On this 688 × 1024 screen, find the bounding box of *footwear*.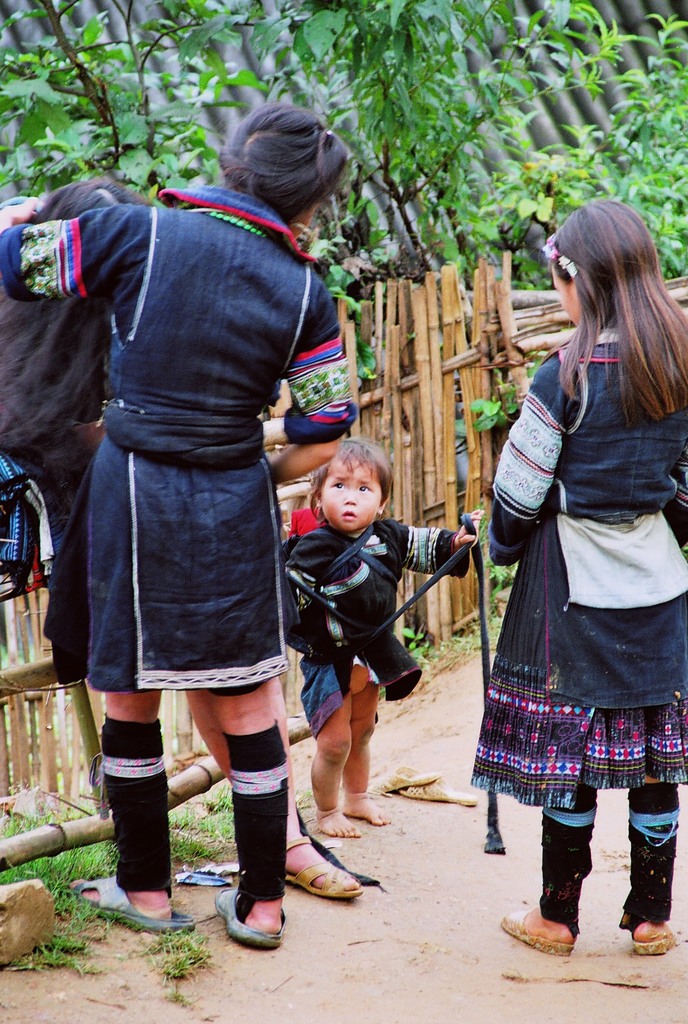
Bounding box: left=623, top=918, right=681, bottom=956.
